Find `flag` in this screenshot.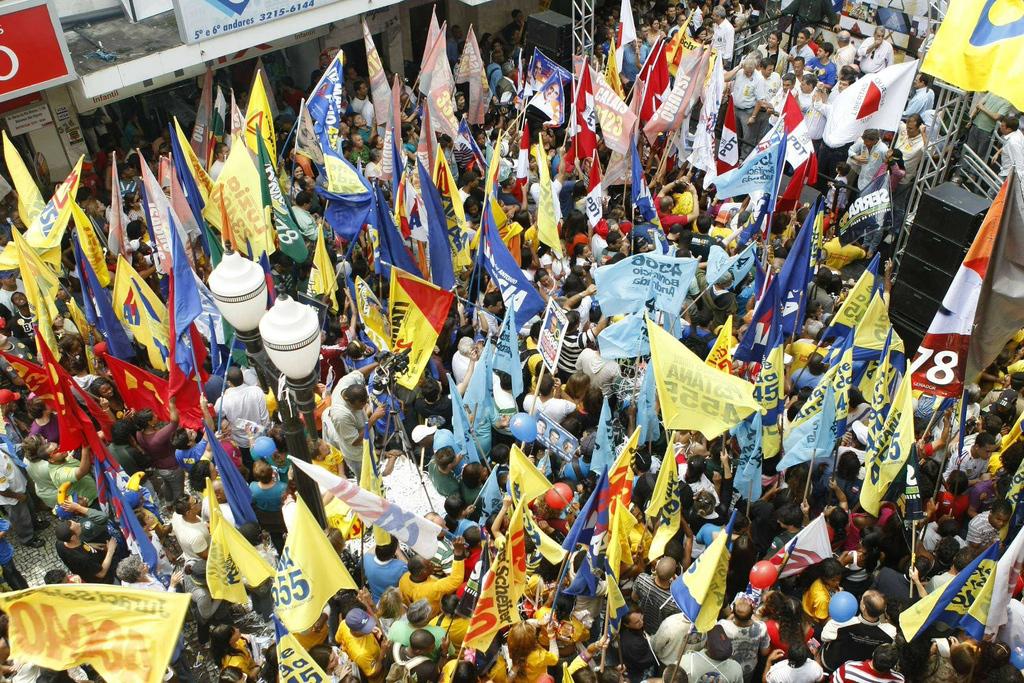
The bounding box for `flag` is [x1=3, y1=352, x2=57, y2=407].
